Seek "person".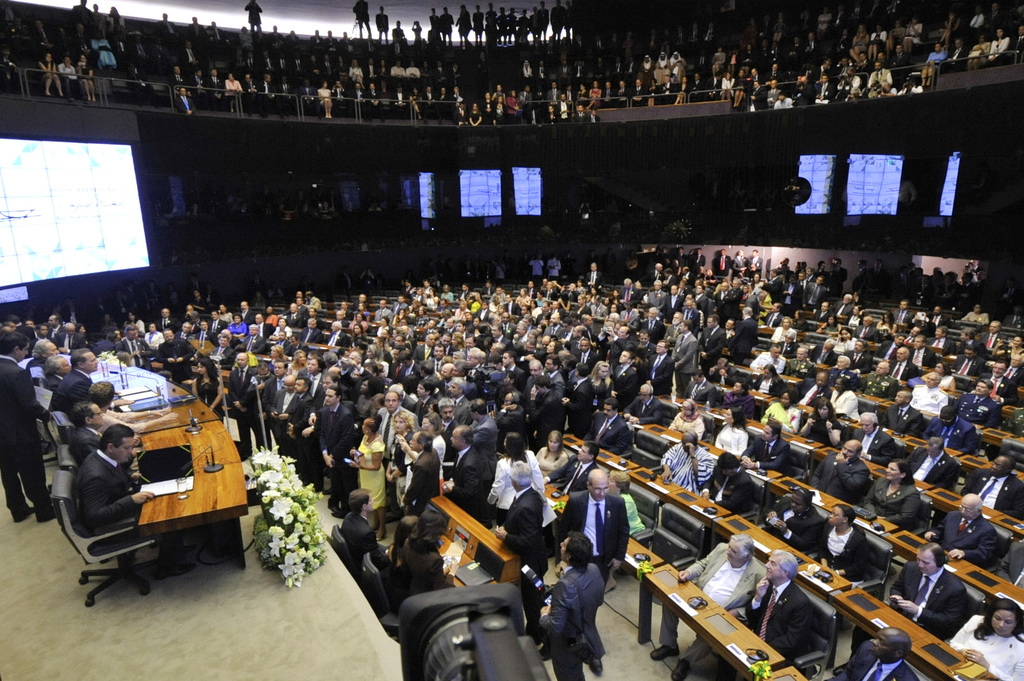
l=303, t=356, r=321, b=396.
